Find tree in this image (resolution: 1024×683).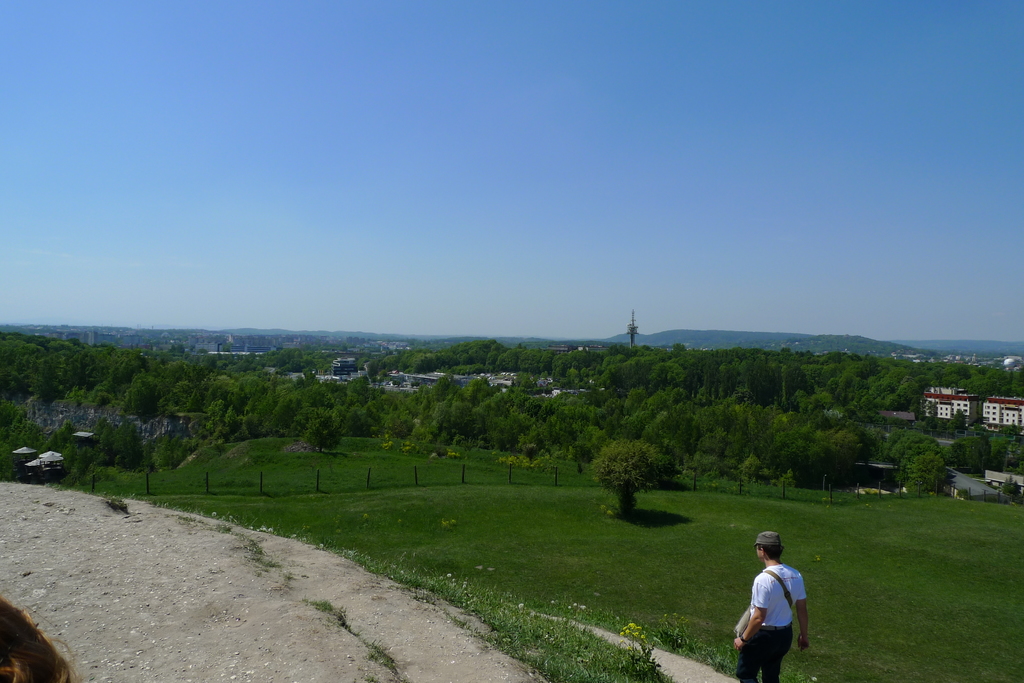
269 392 303 428.
